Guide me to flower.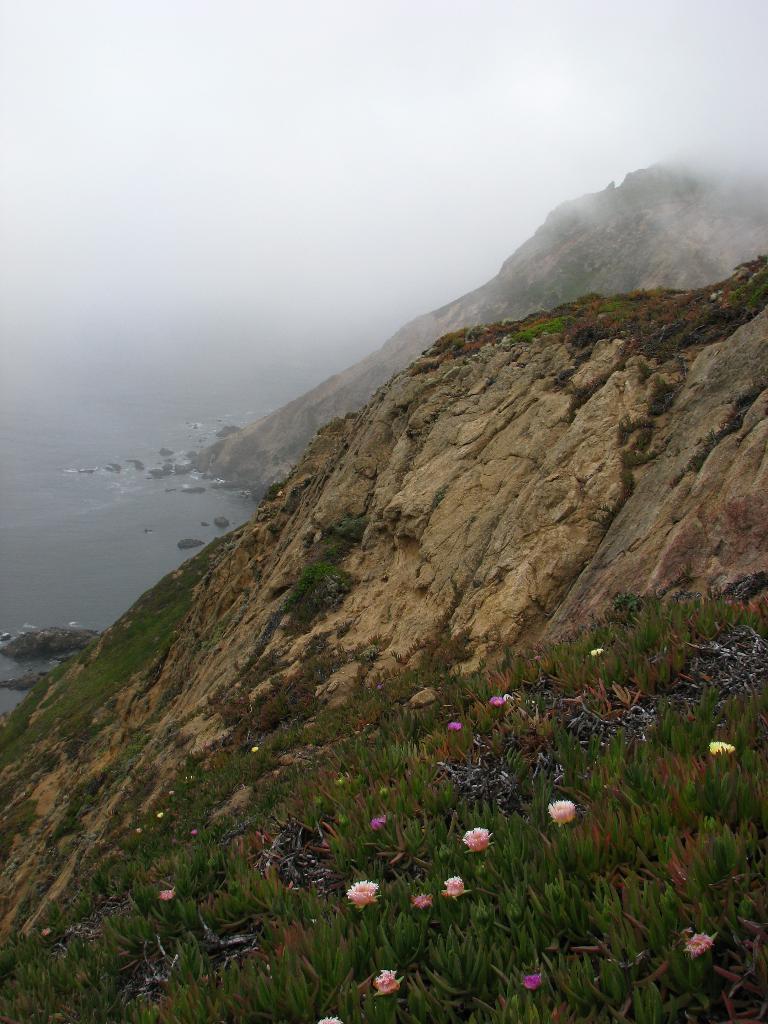
Guidance: rect(158, 810, 164, 818).
